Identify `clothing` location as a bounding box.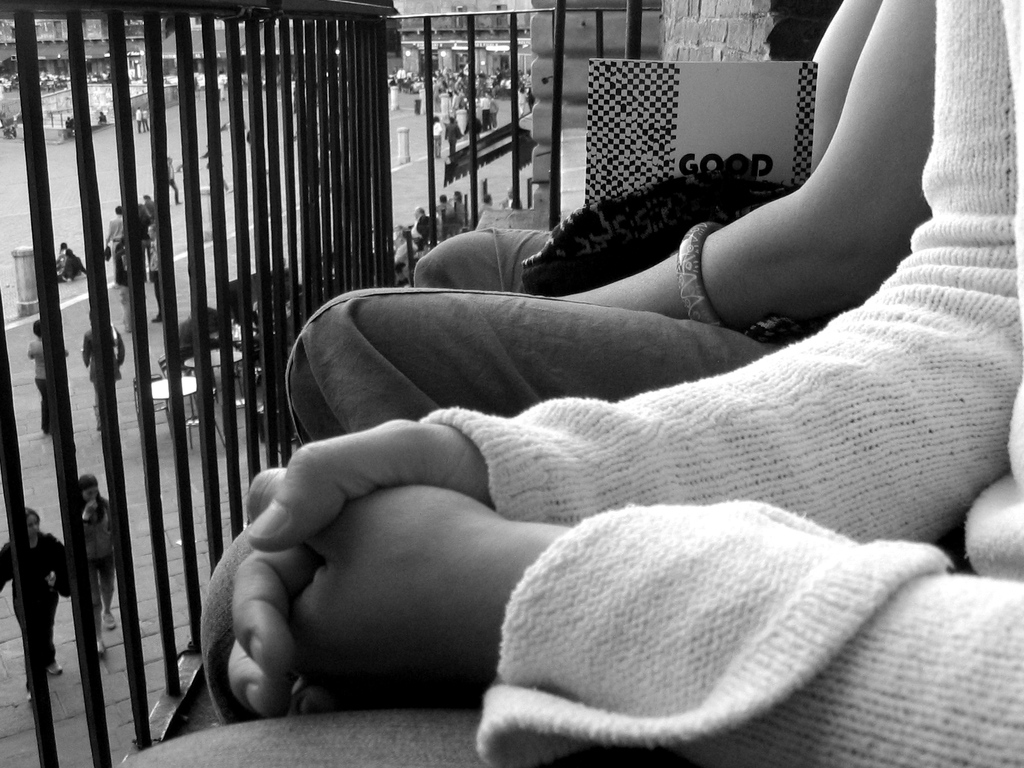
region(108, 213, 127, 275).
